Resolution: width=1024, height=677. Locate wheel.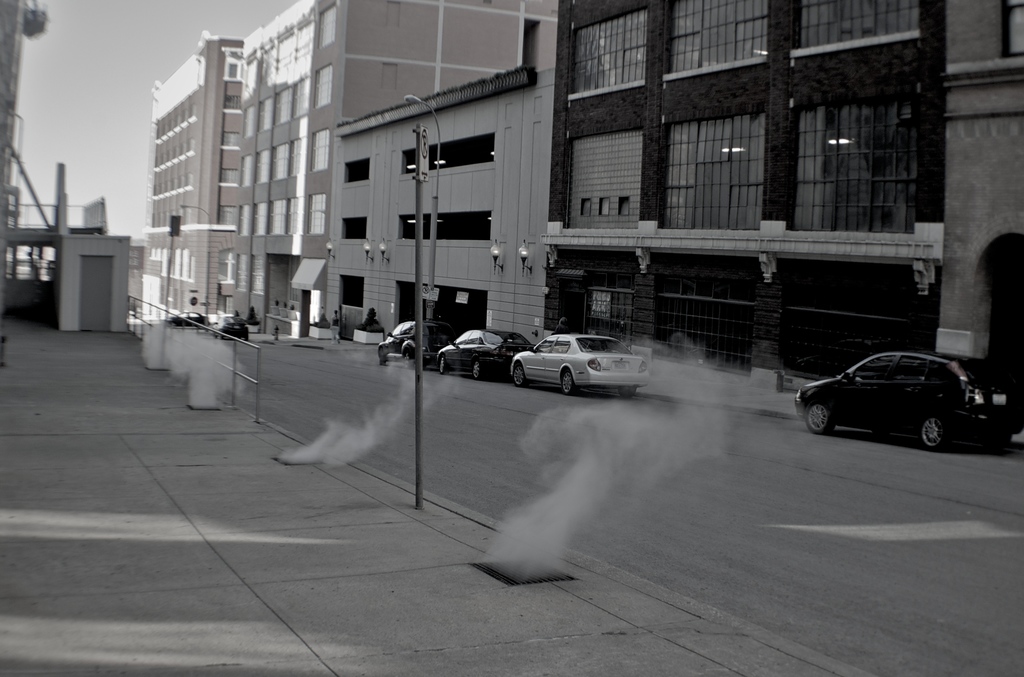
437:357:451:375.
